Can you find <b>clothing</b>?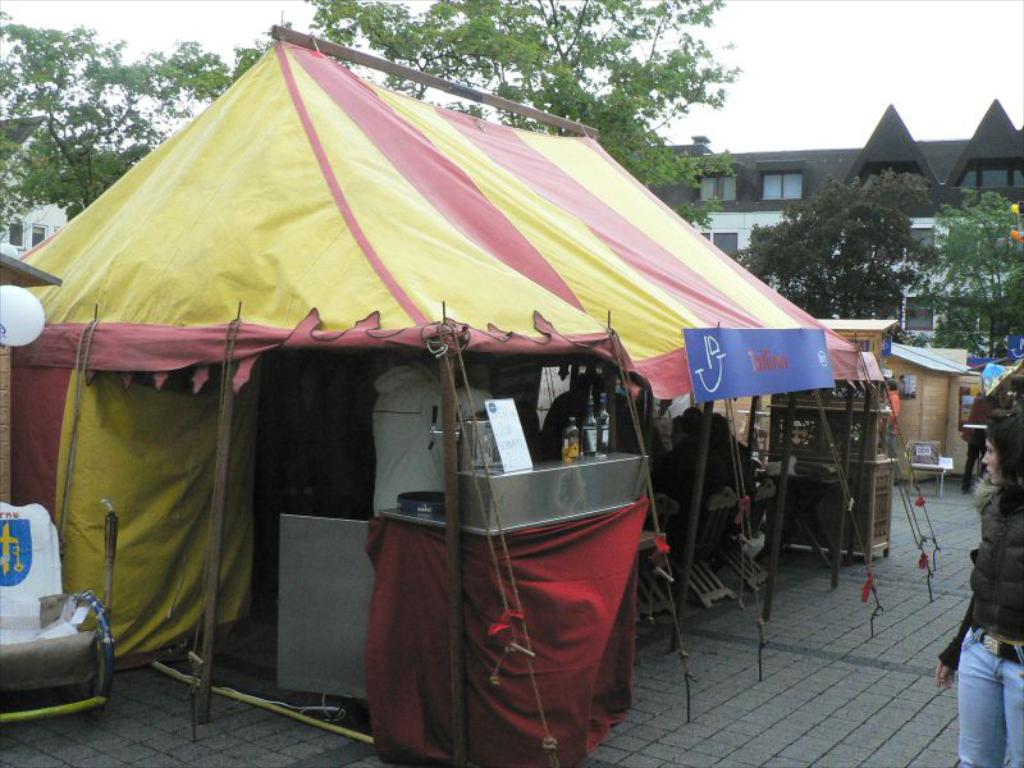
Yes, bounding box: 879/389/900/475.
